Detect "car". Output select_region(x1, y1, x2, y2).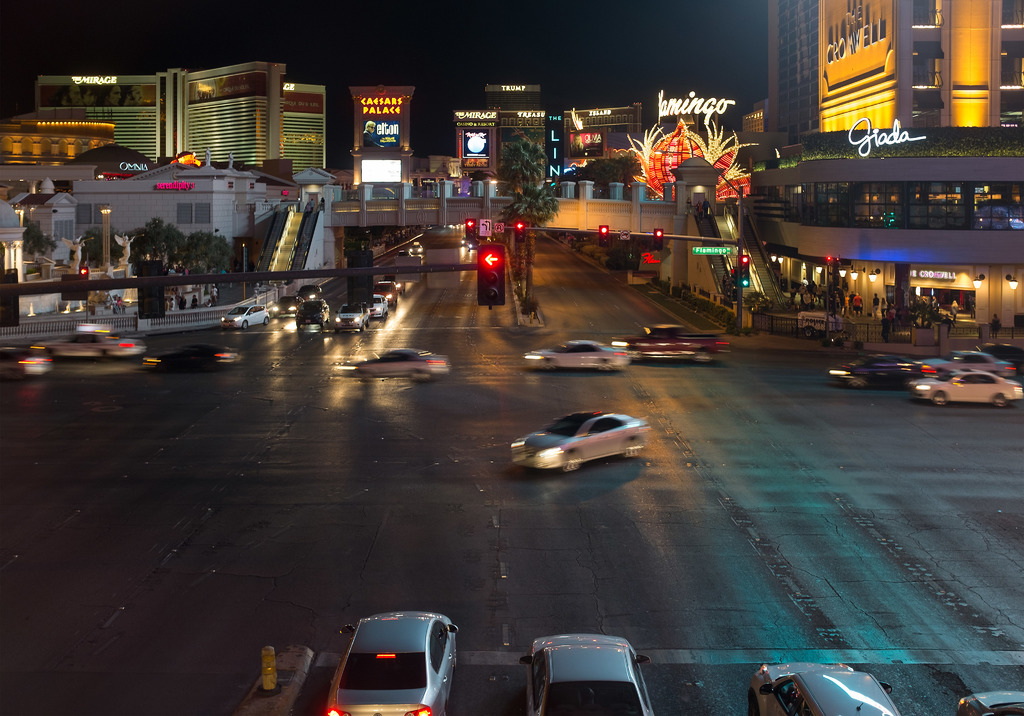
select_region(530, 622, 657, 715).
